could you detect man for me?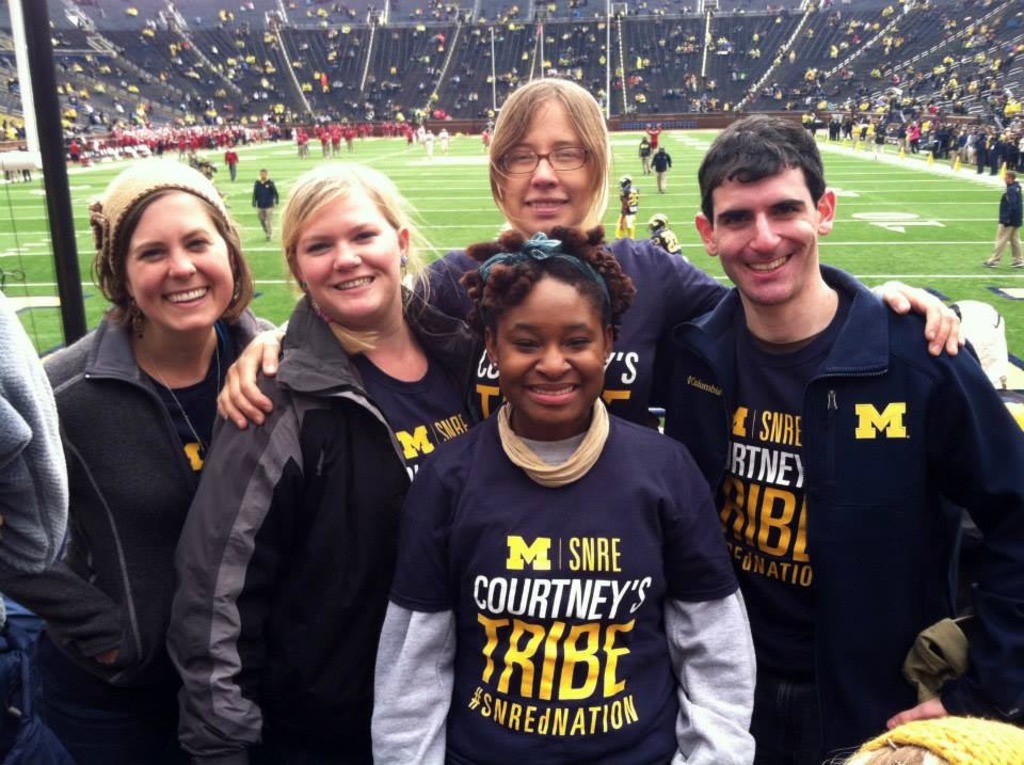
Detection result: <box>250,165,284,240</box>.
